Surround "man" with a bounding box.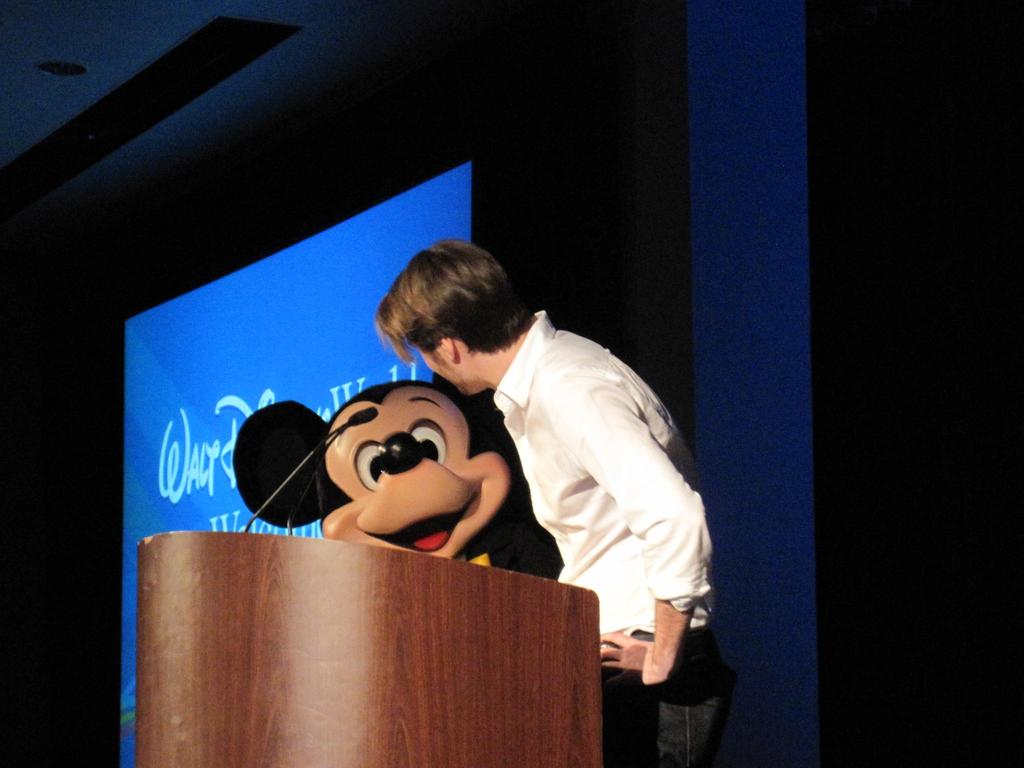
{"x1": 376, "y1": 246, "x2": 720, "y2": 767}.
